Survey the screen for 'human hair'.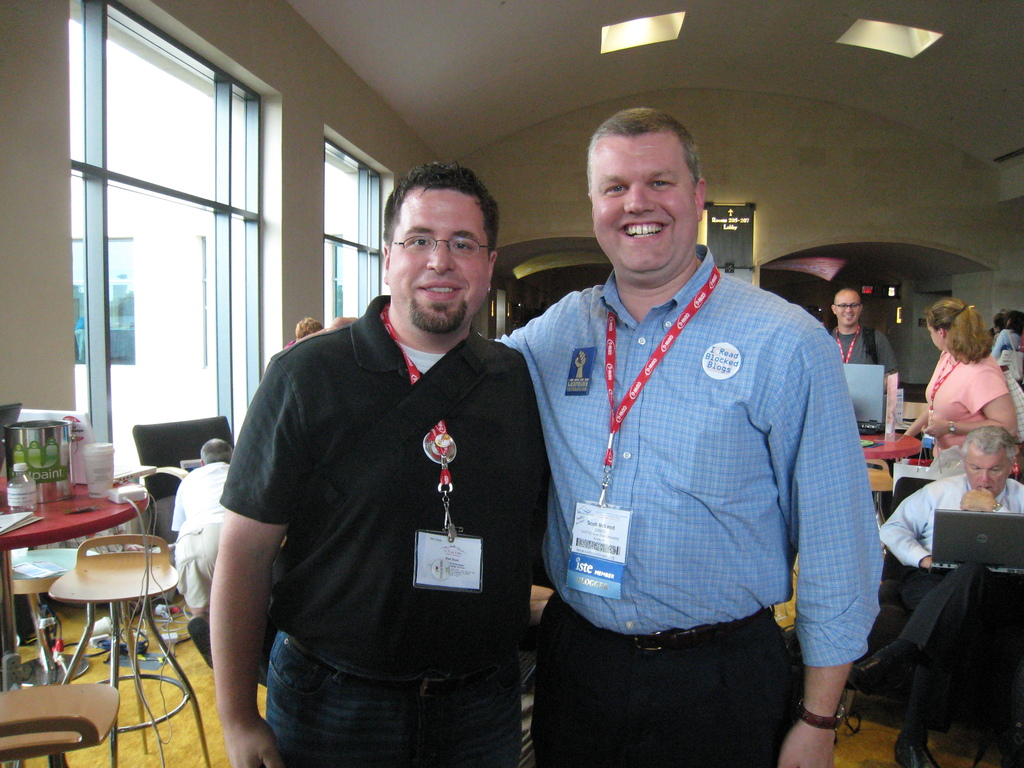
Survey found: [201,438,232,463].
